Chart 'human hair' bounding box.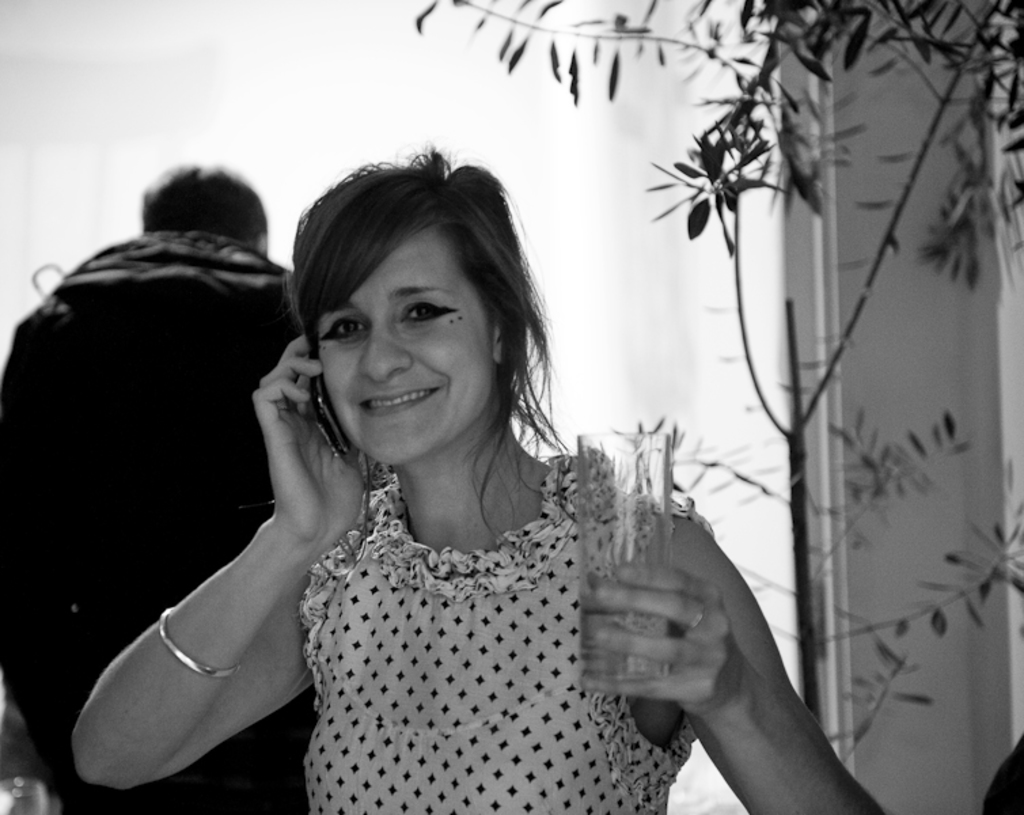
Charted: [x1=278, y1=120, x2=547, y2=489].
